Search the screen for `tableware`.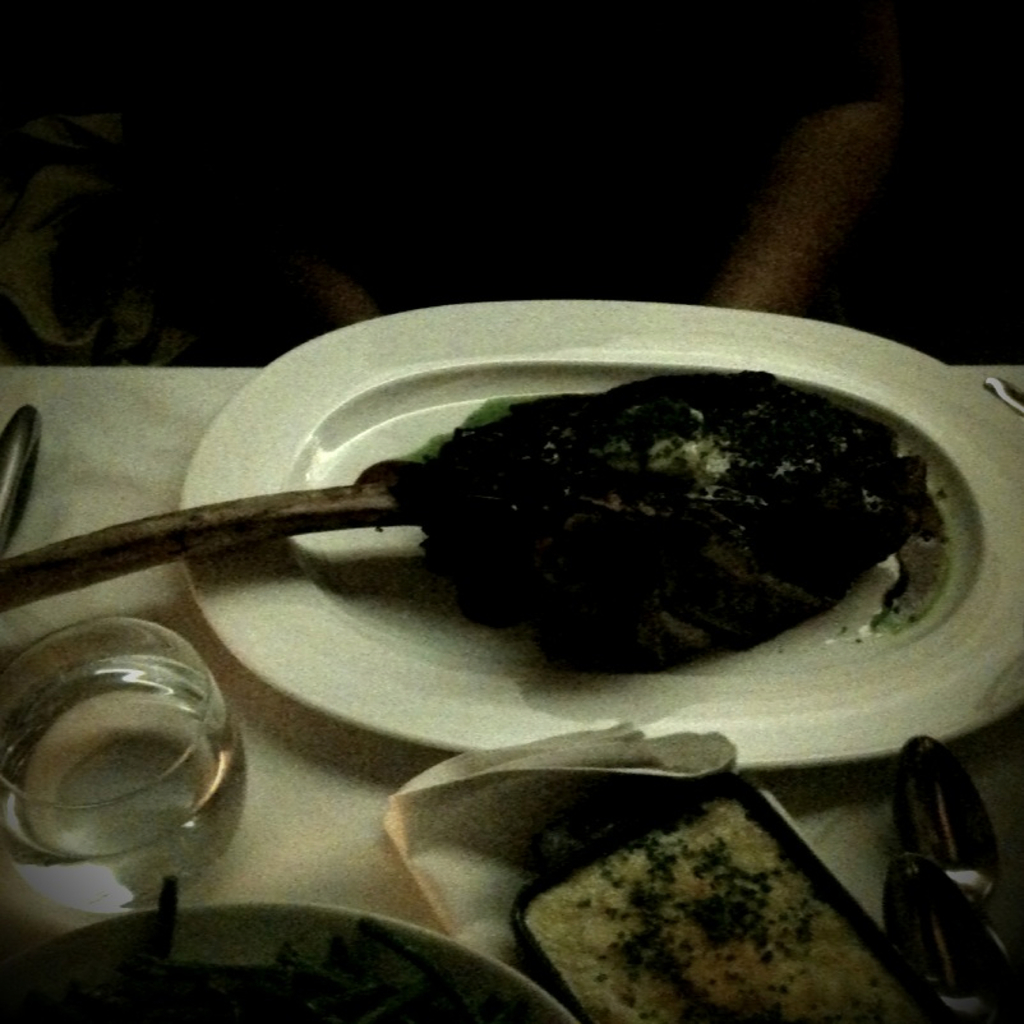
Found at l=0, t=400, r=38, b=554.
